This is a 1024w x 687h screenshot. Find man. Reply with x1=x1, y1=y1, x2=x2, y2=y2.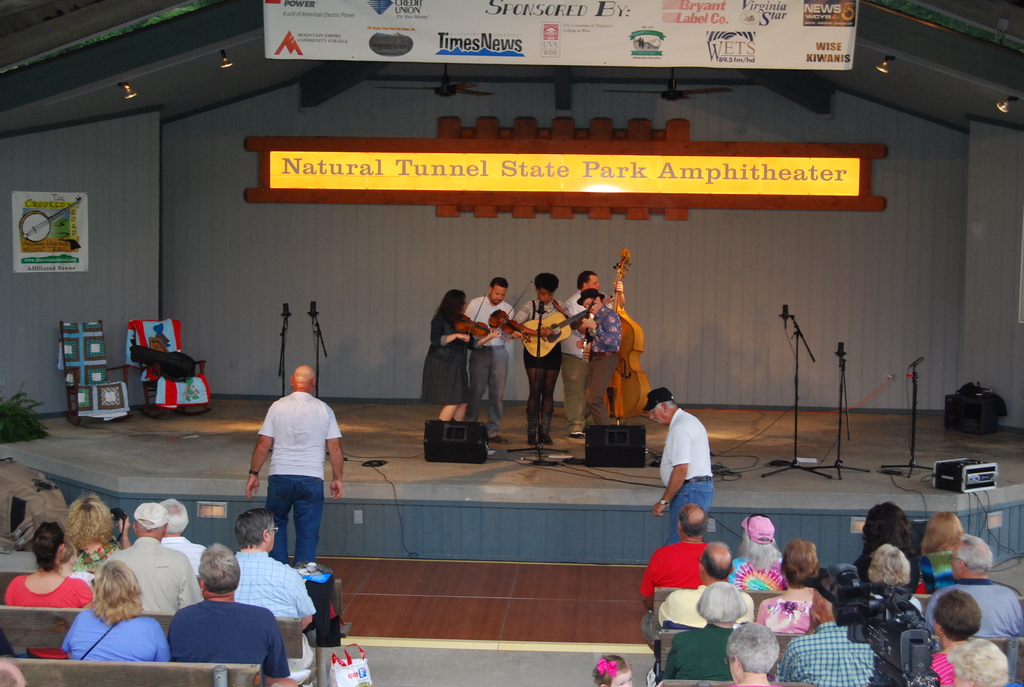
x1=925, y1=533, x2=1023, y2=635.
